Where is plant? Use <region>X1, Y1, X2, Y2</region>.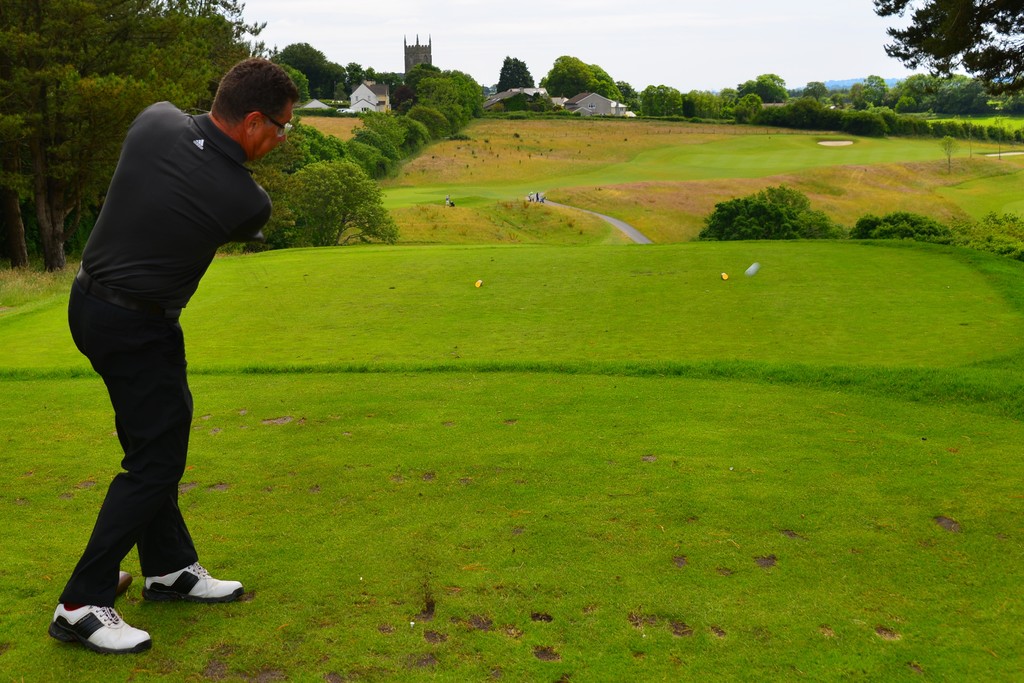
<region>279, 67, 312, 104</region>.
